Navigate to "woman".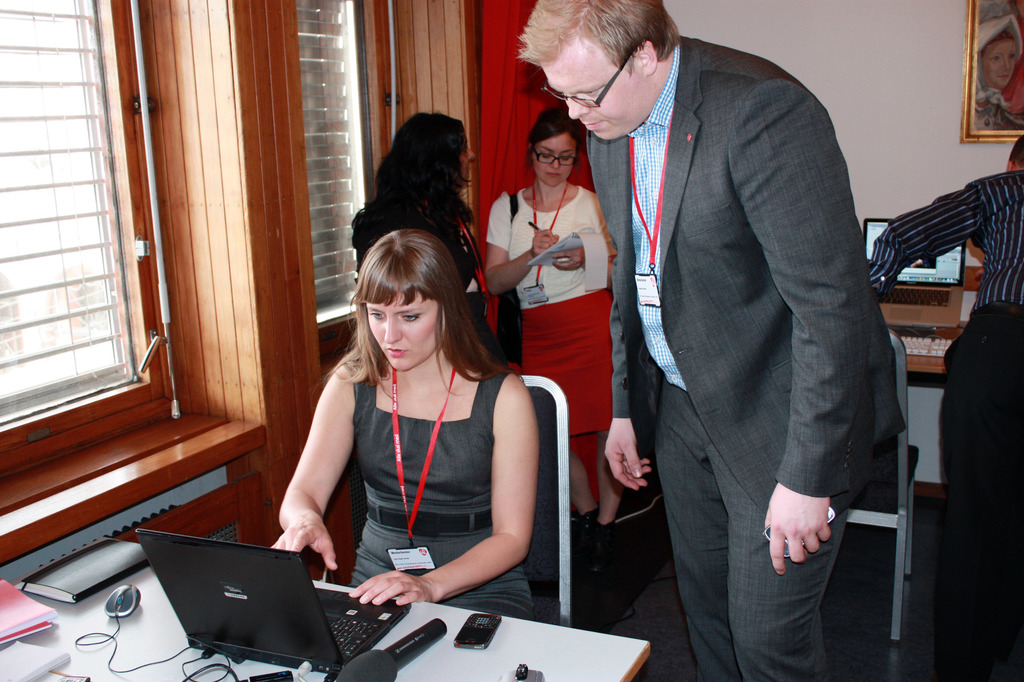
Navigation target: (x1=341, y1=107, x2=503, y2=375).
